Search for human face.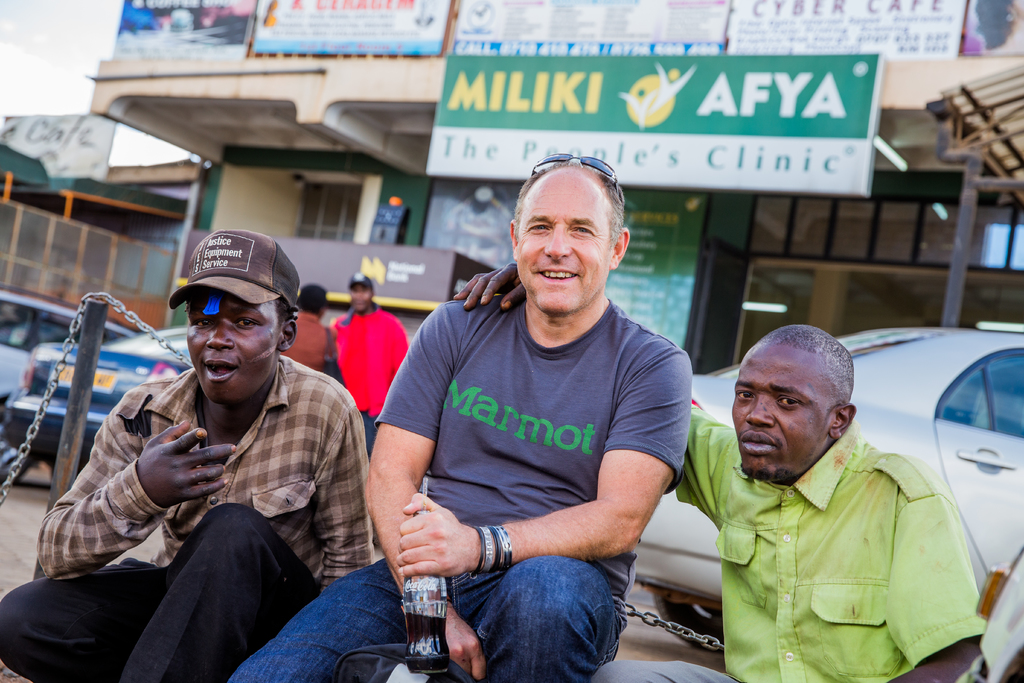
Found at left=732, top=349, right=831, bottom=481.
